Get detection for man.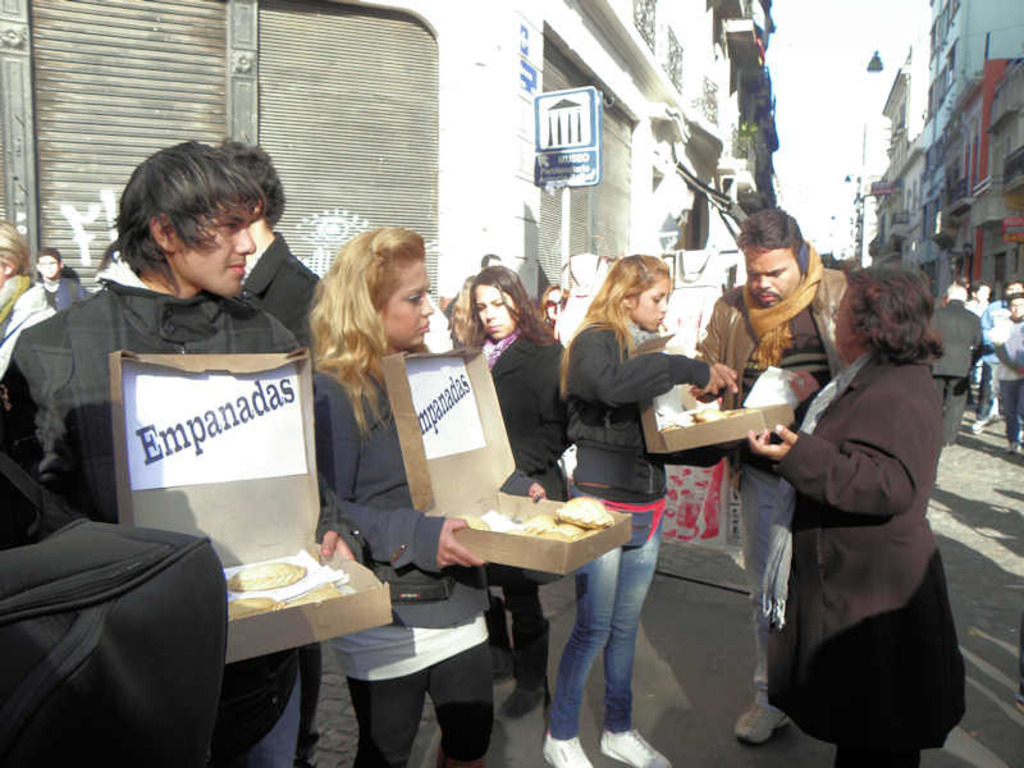
Detection: 219:129:334:353.
